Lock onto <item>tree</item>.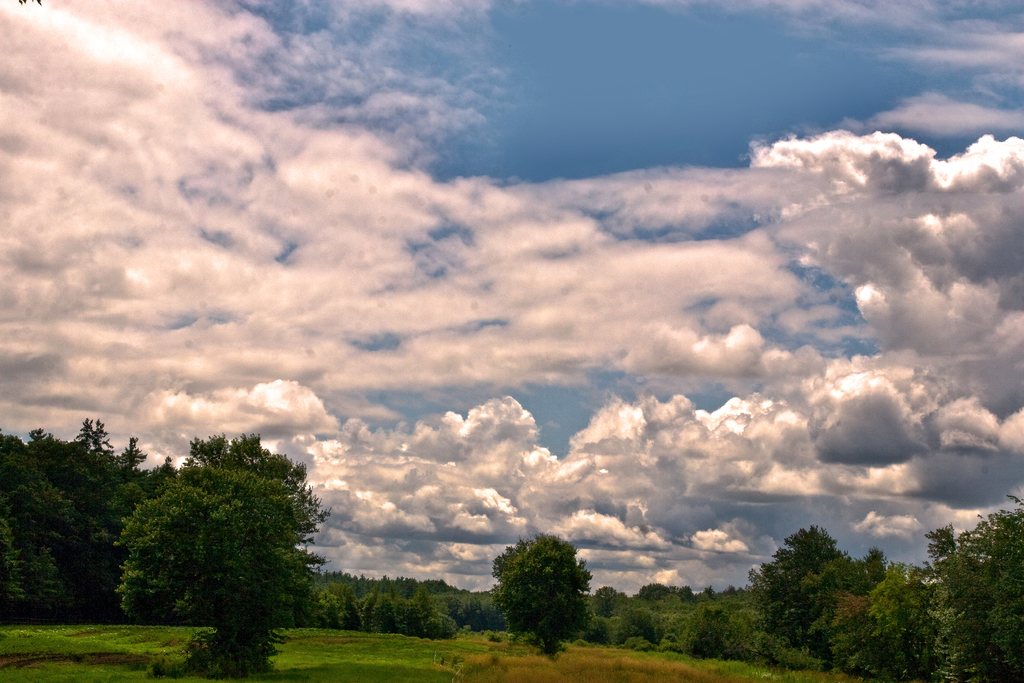
Locked: detection(745, 516, 862, 644).
